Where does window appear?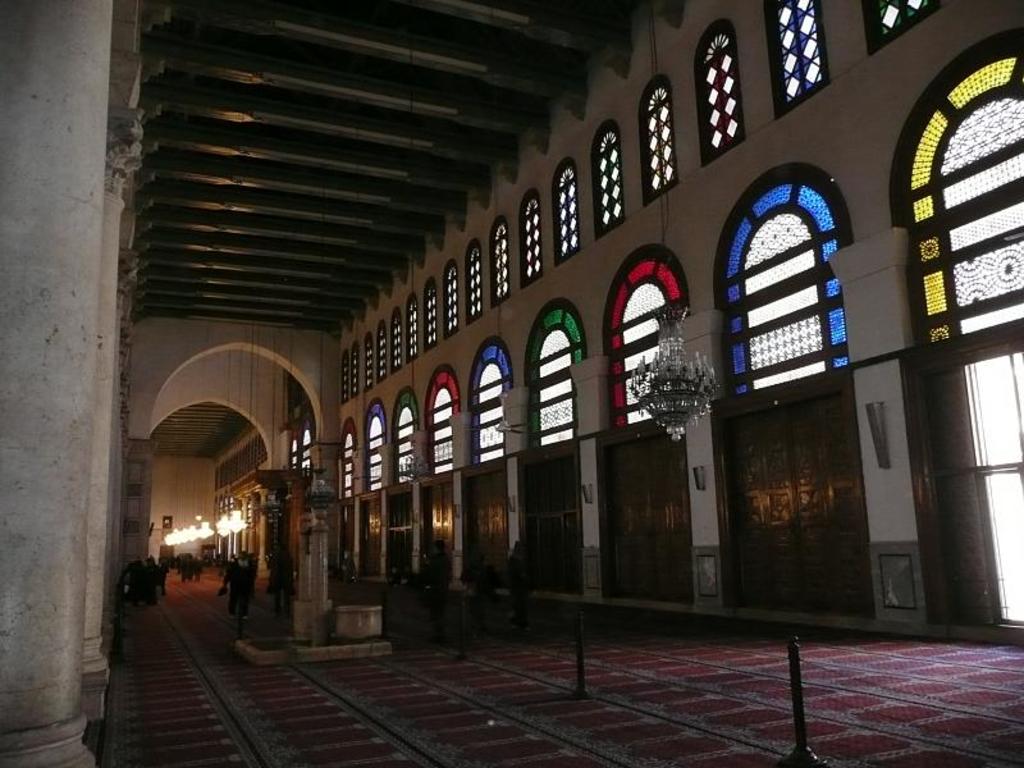
Appears at [left=390, top=311, right=411, bottom=370].
